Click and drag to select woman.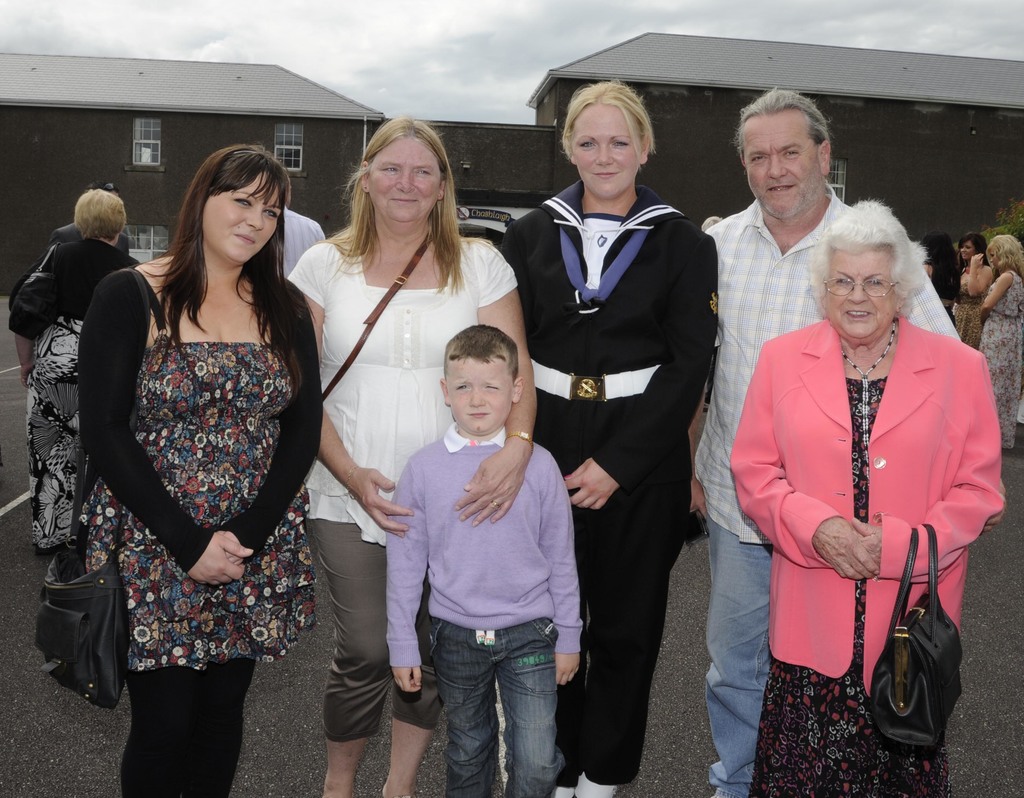
Selection: bbox(493, 80, 728, 795).
